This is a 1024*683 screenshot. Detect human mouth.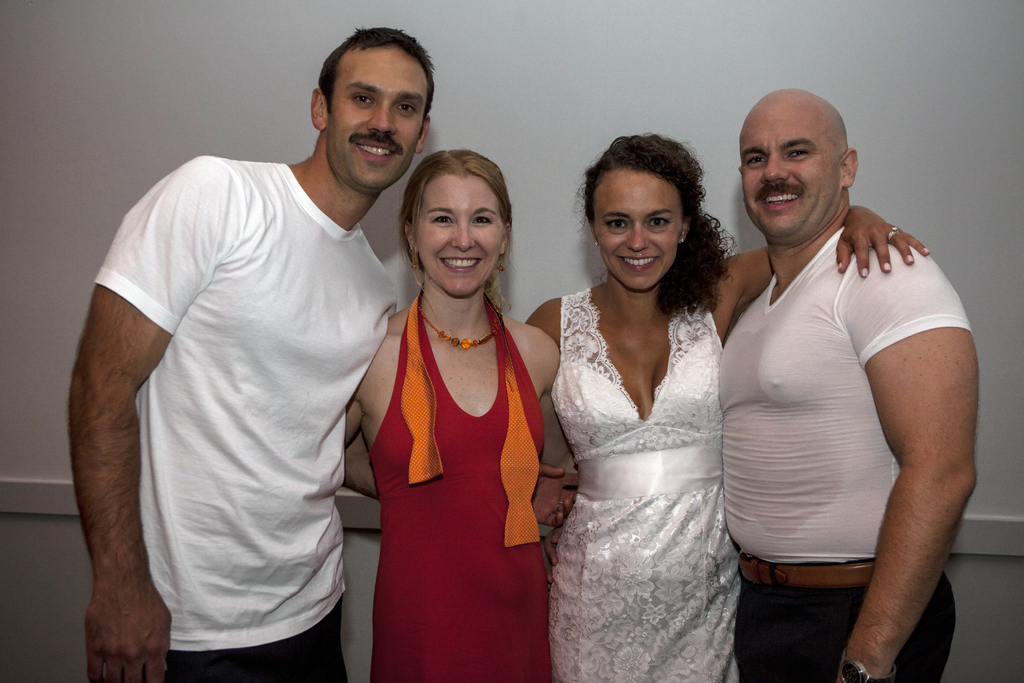
[438, 257, 484, 276].
